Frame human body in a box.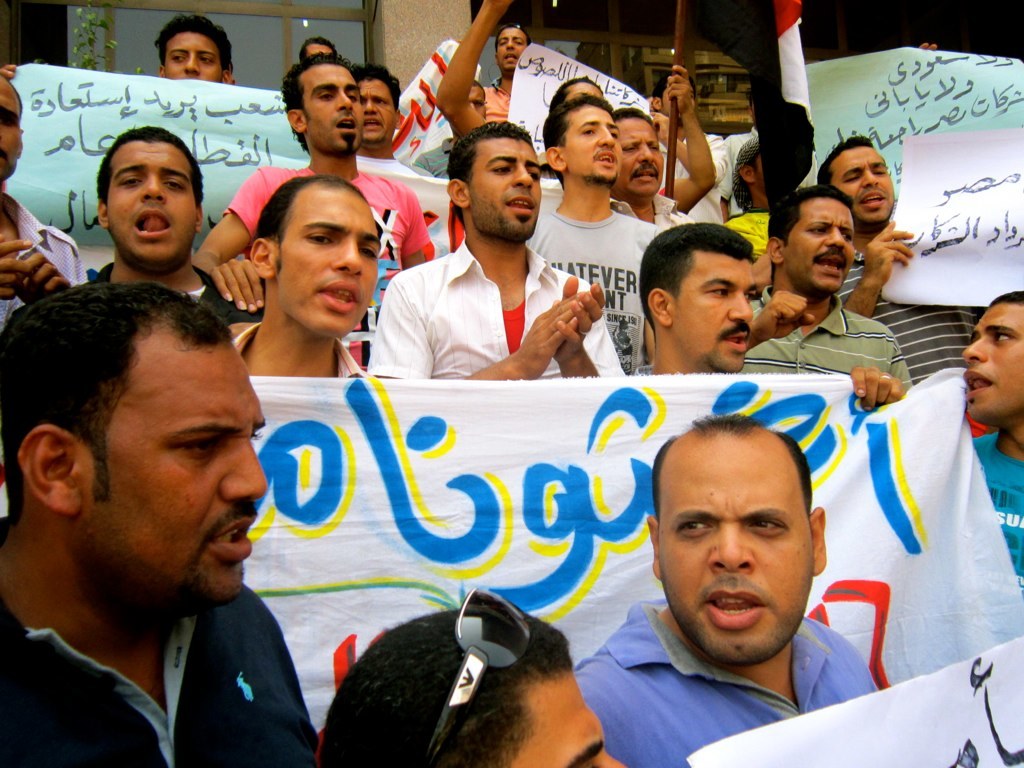
x1=560 y1=413 x2=881 y2=767.
